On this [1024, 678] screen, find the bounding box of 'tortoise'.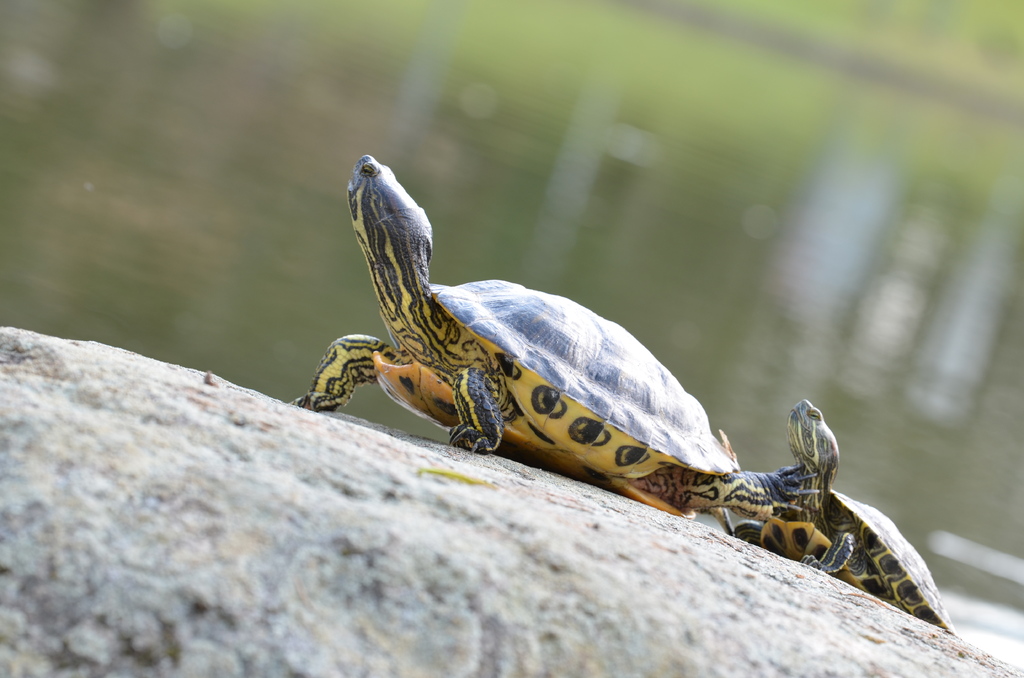
Bounding box: {"x1": 277, "y1": 147, "x2": 731, "y2": 519}.
